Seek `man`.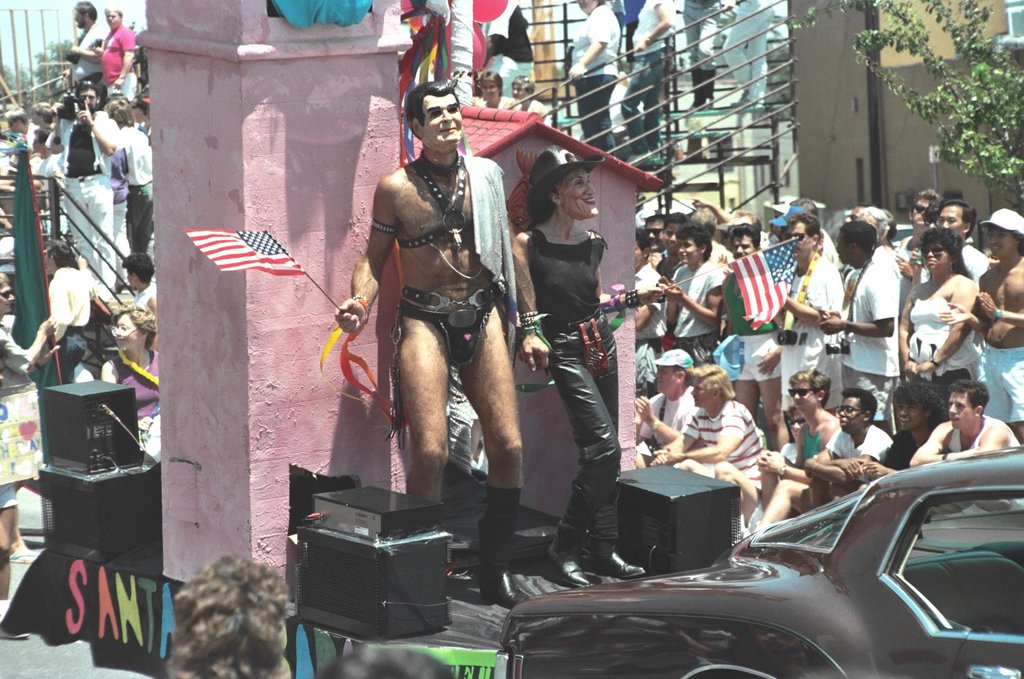
936:218:1023:431.
